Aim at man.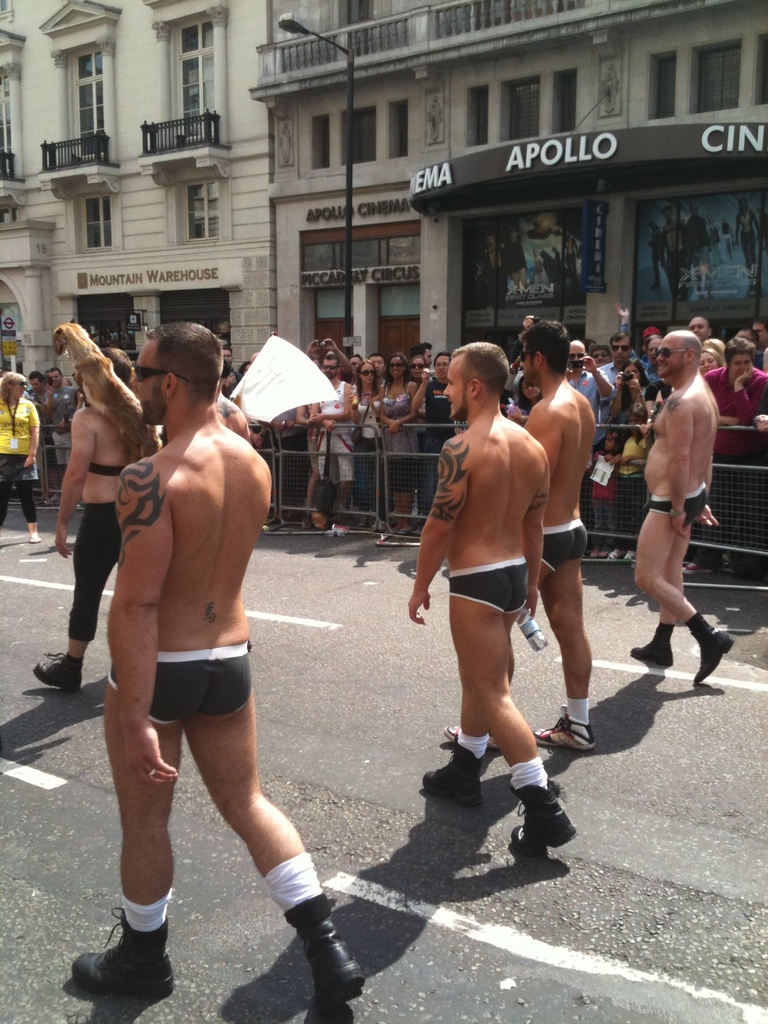
Aimed at x1=407, y1=340, x2=435, y2=369.
